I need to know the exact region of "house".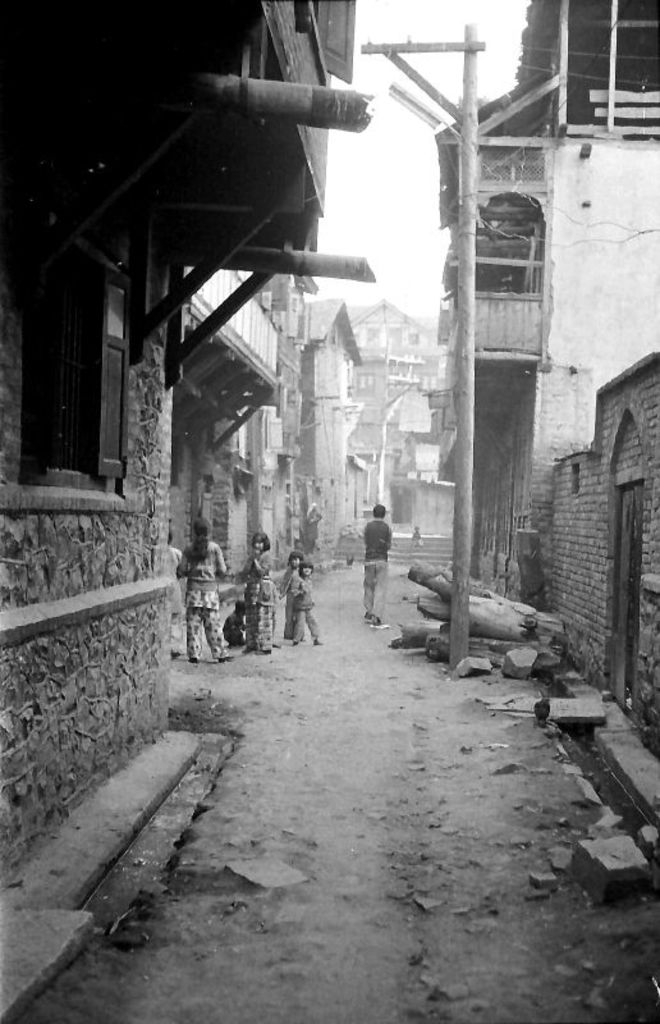
Region: left=368, top=300, right=457, bottom=559.
